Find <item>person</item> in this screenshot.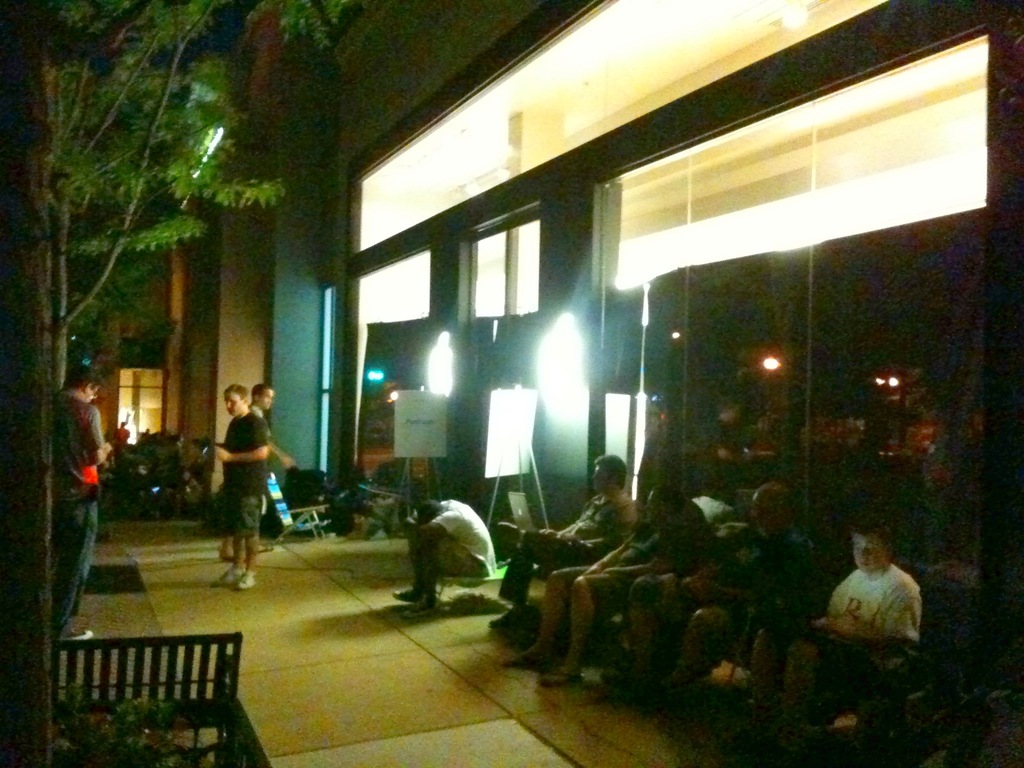
The bounding box for <item>person</item> is <region>383, 487, 490, 616</region>.
